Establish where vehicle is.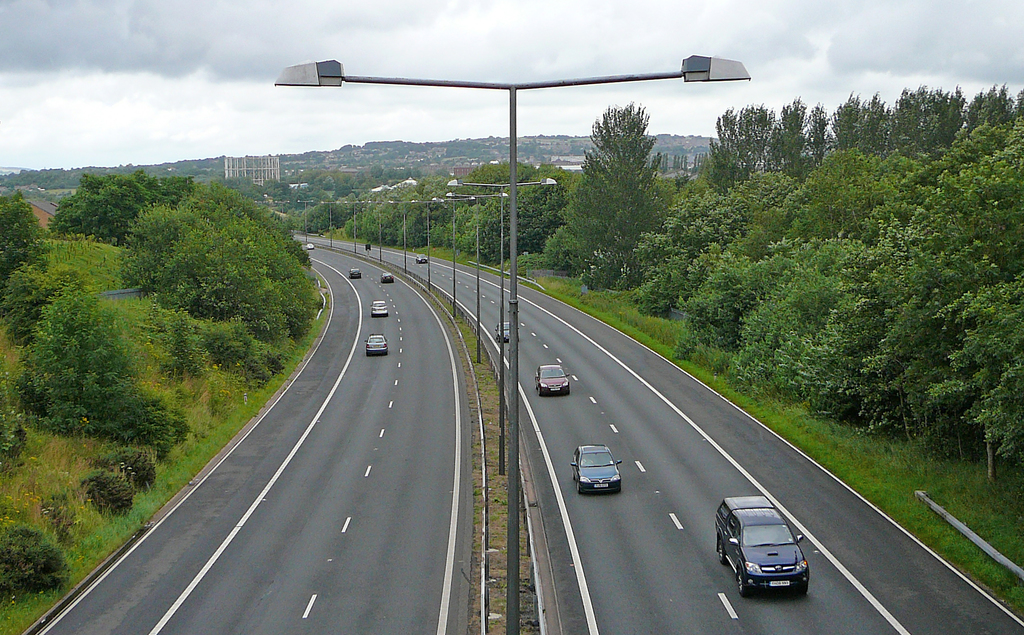
Established at pyautogui.locateOnScreen(367, 297, 388, 317).
